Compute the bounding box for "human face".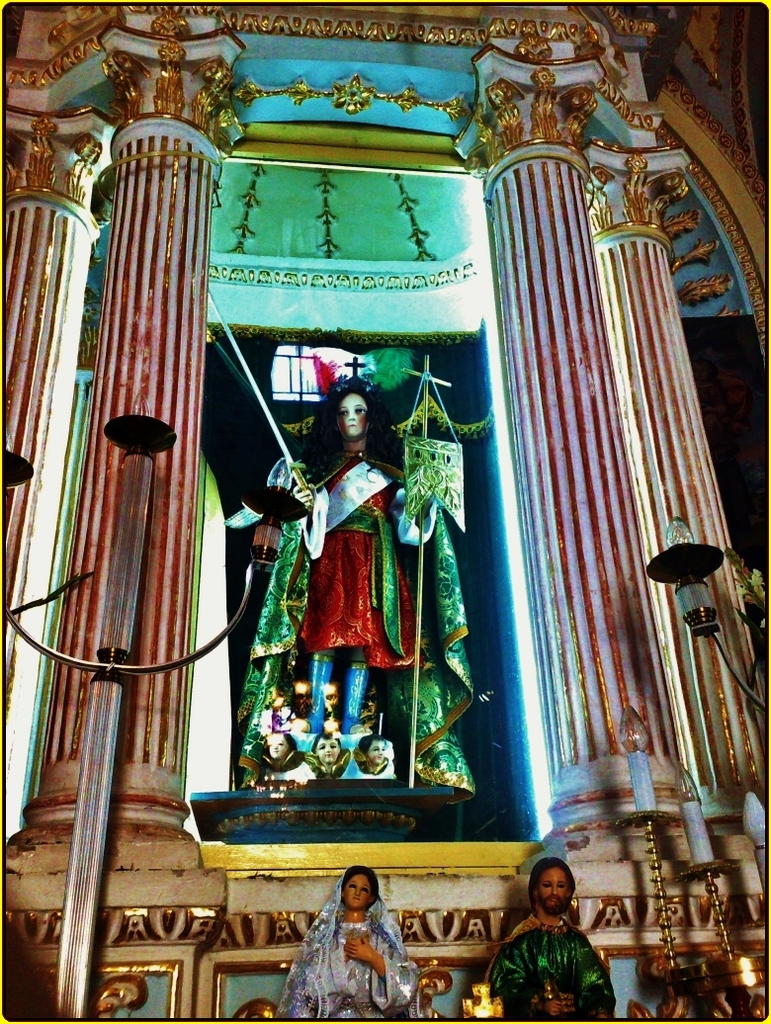
{"left": 314, "top": 739, "right": 339, "bottom": 764}.
